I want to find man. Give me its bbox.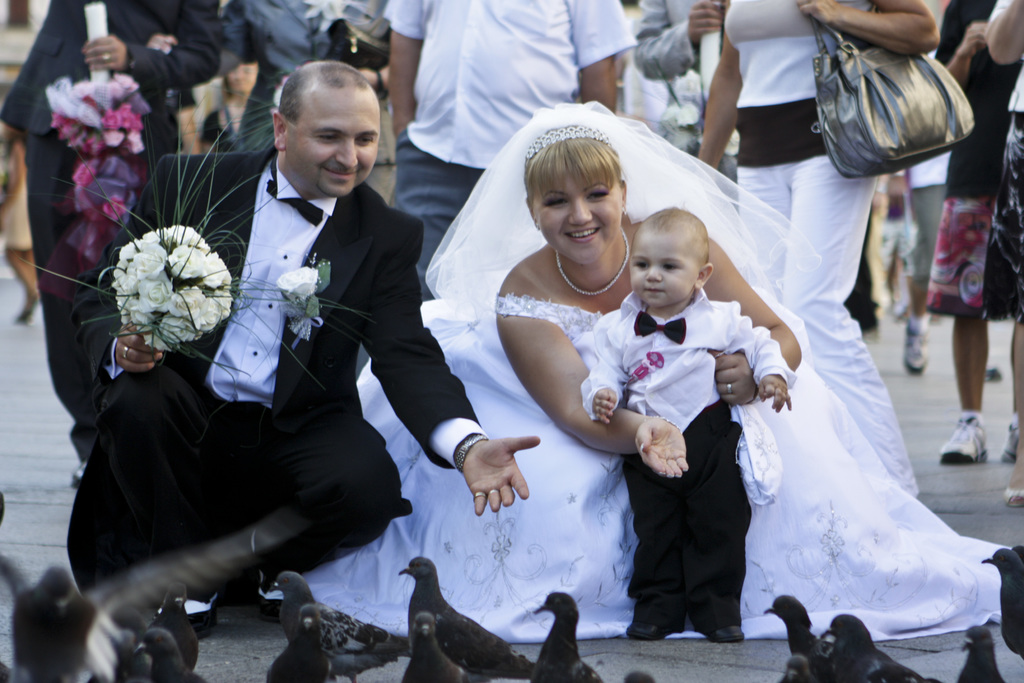
x1=65 y1=55 x2=540 y2=639.
